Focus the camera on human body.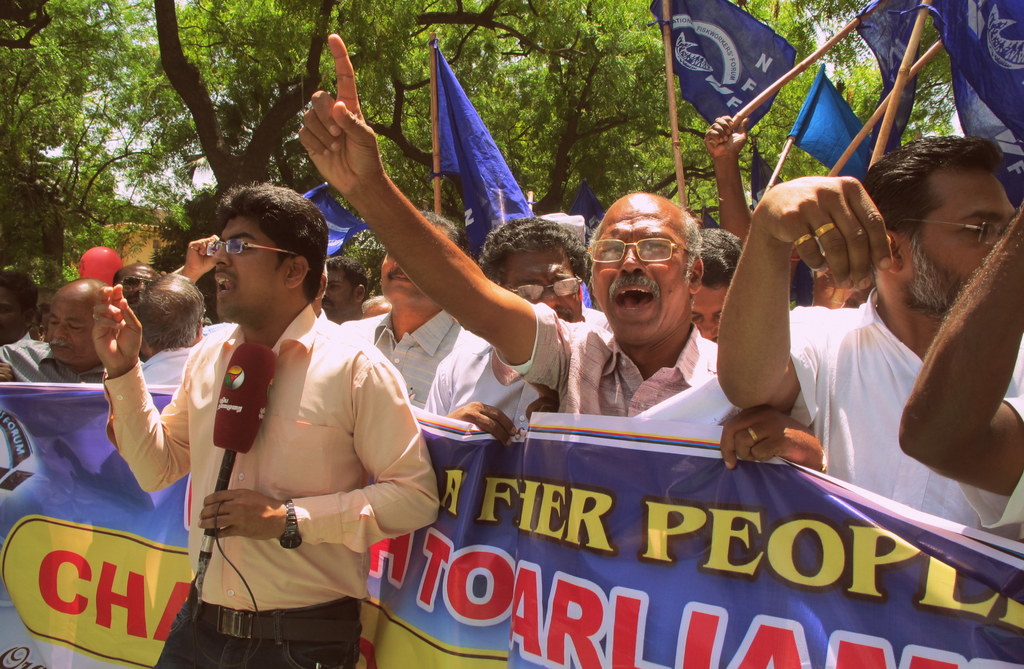
Focus region: 315 263 366 317.
